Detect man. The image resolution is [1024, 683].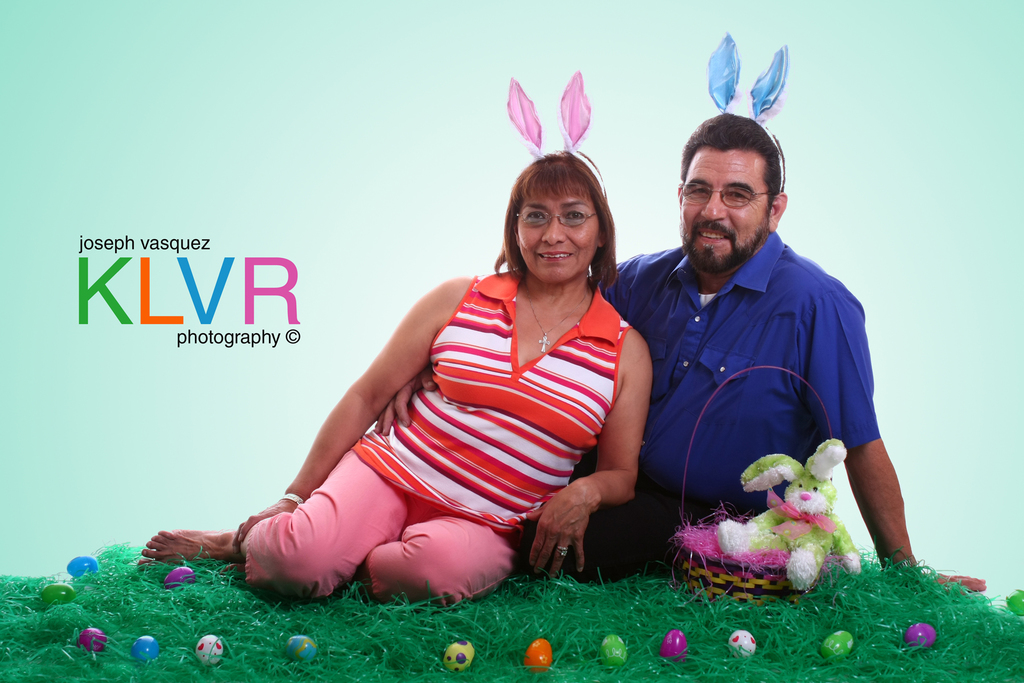
<region>516, 115, 988, 589</region>.
